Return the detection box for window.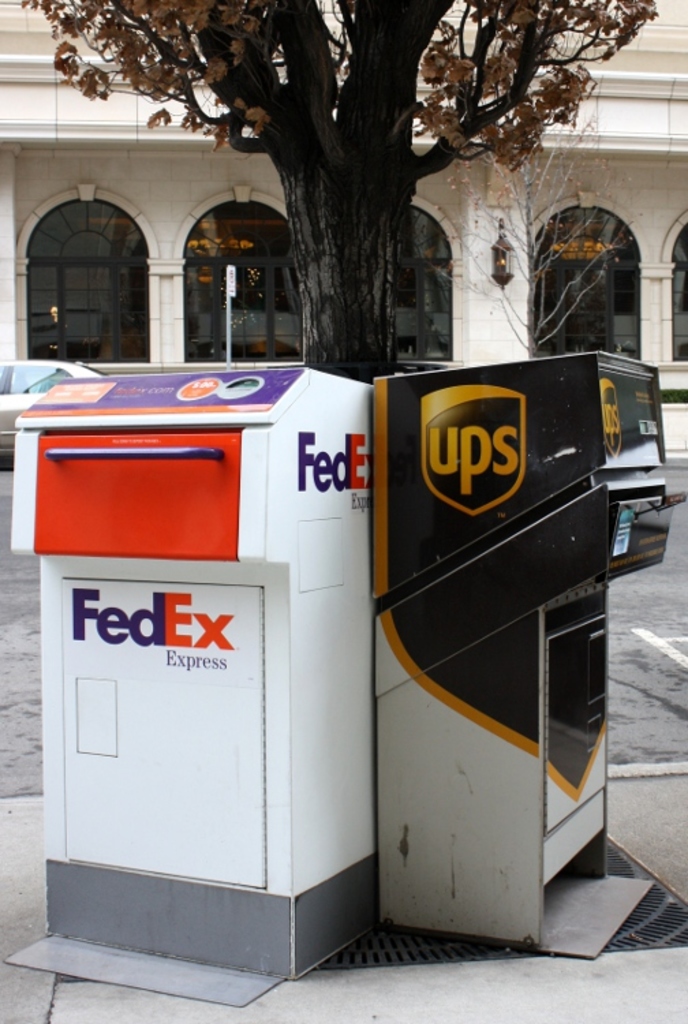
select_region(531, 208, 642, 362).
